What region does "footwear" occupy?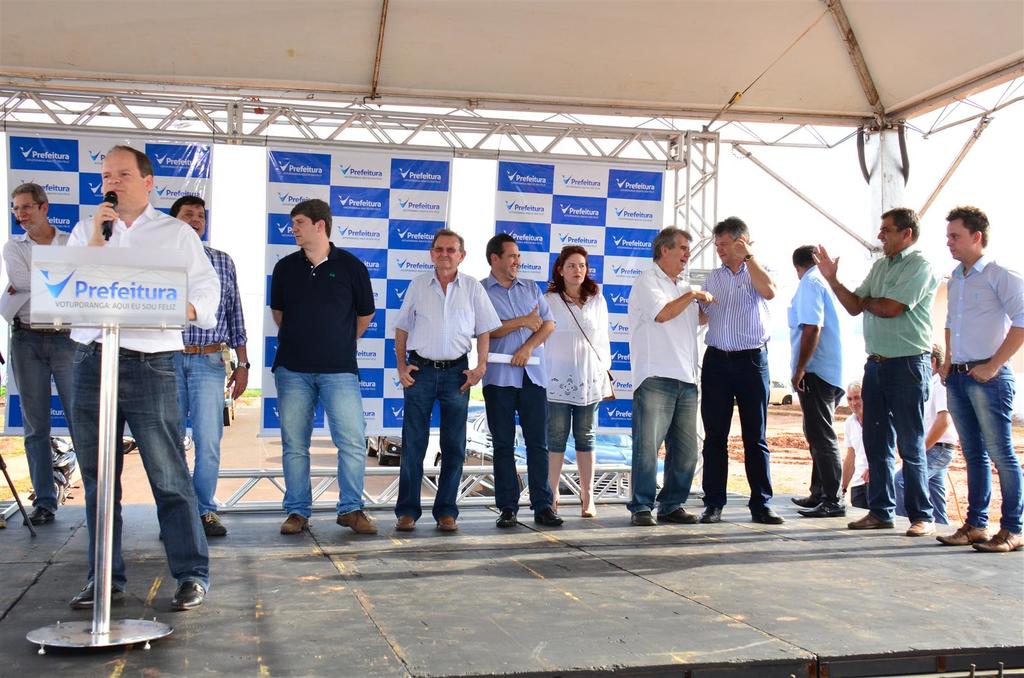
435 519 463 533.
